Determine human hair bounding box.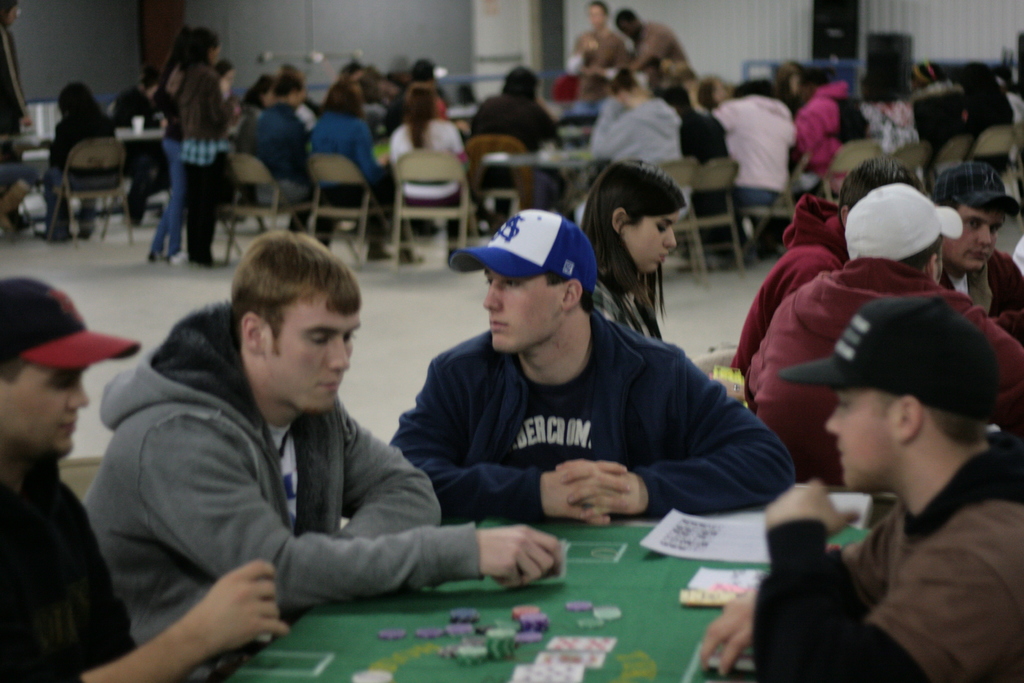
Determined: rect(506, 63, 542, 86).
